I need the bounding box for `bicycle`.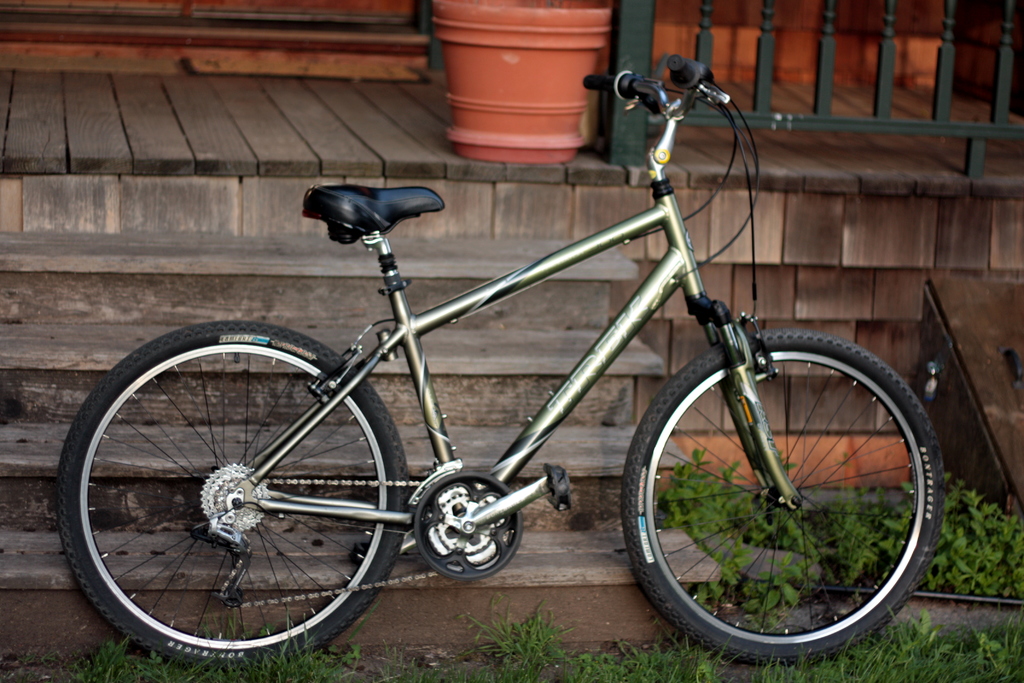
Here it is: pyautogui.locateOnScreen(61, 80, 969, 671).
